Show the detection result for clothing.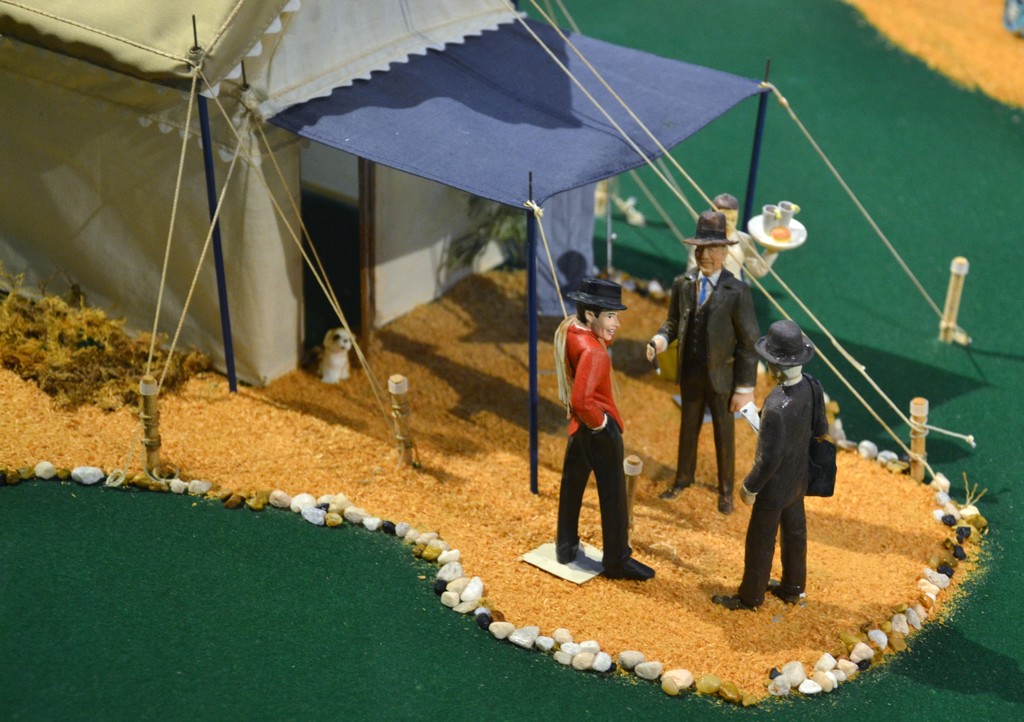
select_region(552, 314, 638, 574).
